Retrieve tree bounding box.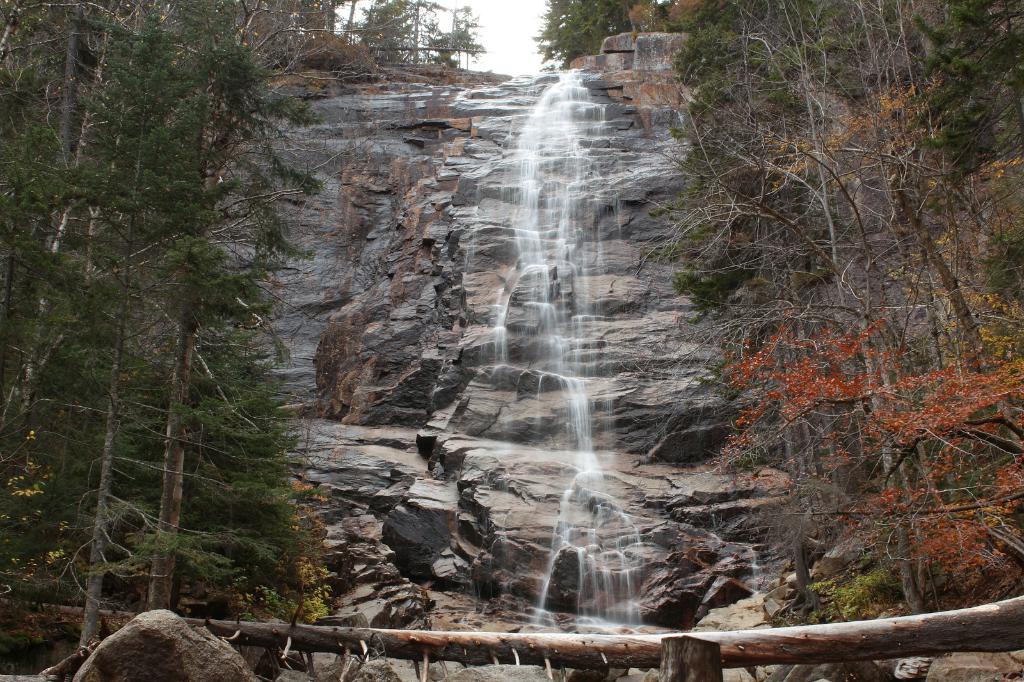
Bounding box: {"left": 660, "top": 630, "right": 722, "bottom": 677}.
